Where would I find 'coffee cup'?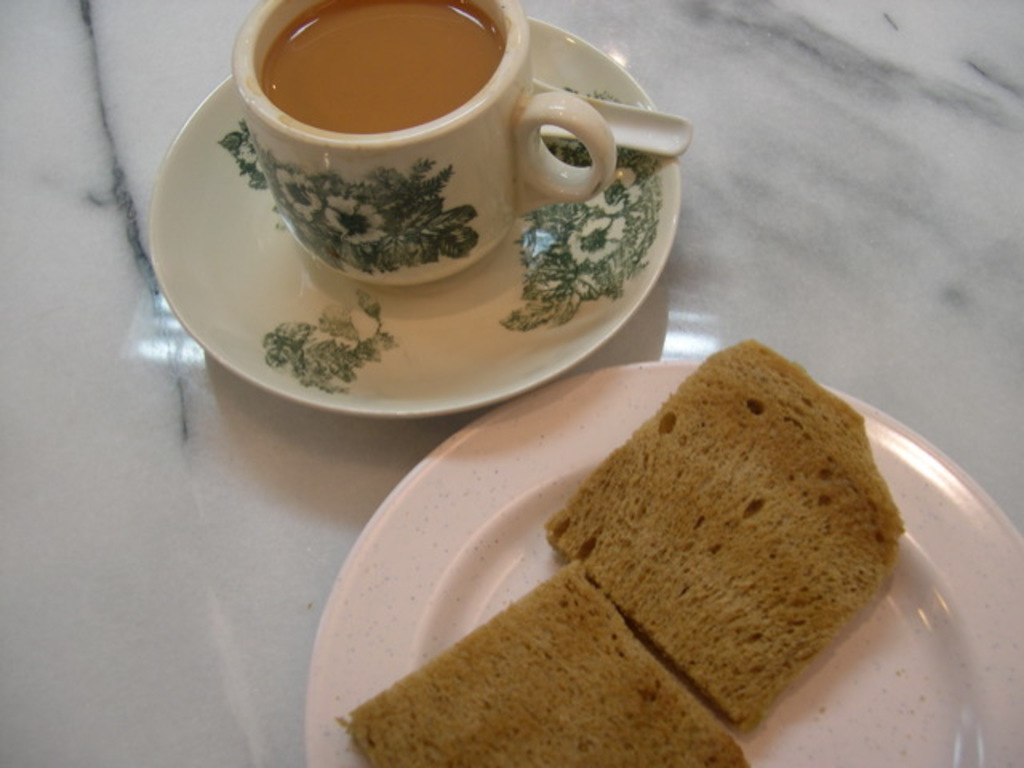
At l=232, t=0, r=614, b=278.
